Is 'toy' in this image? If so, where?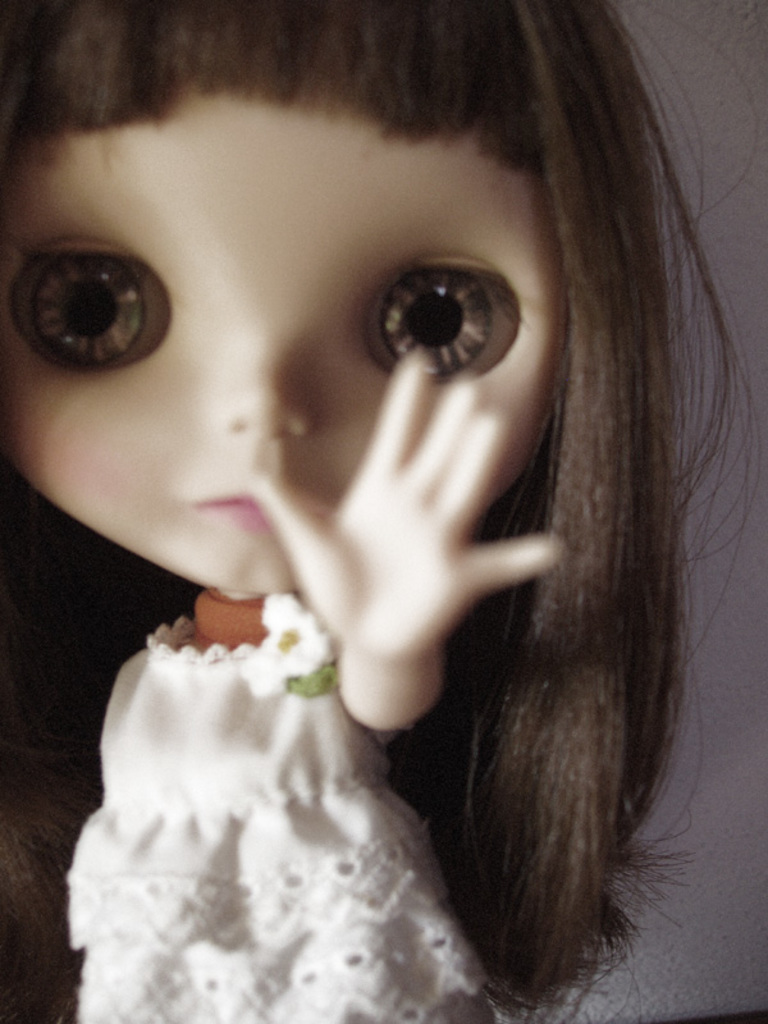
Yes, at Rect(0, 72, 695, 950).
